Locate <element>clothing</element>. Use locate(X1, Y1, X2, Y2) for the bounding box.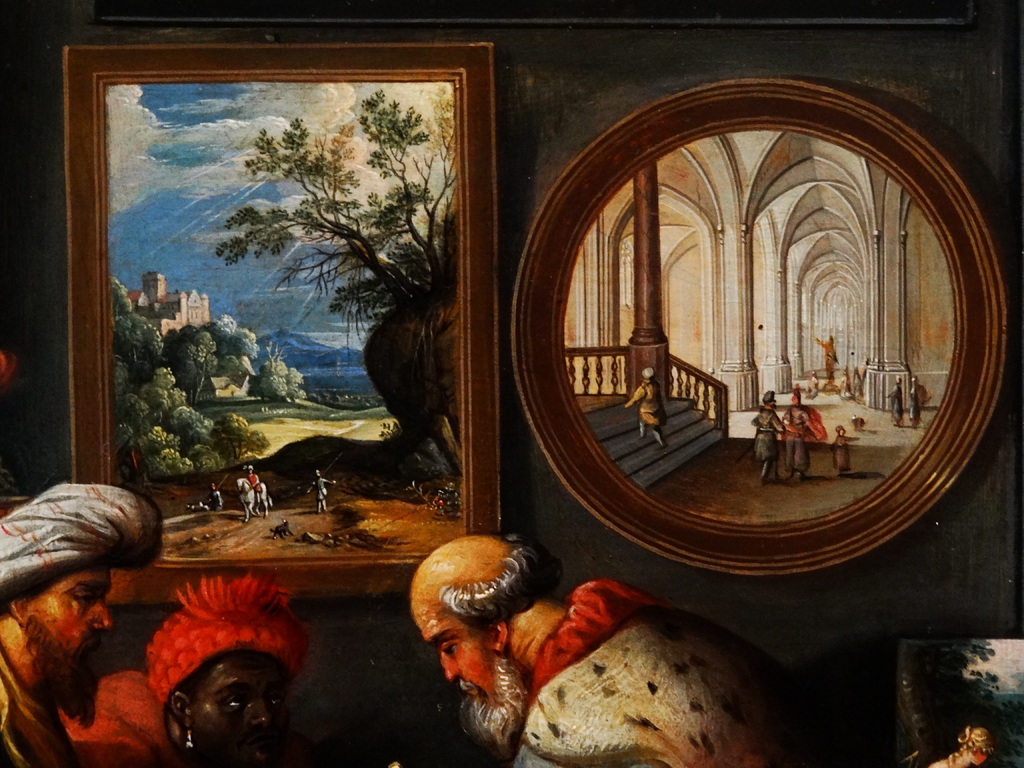
locate(831, 433, 864, 476).
